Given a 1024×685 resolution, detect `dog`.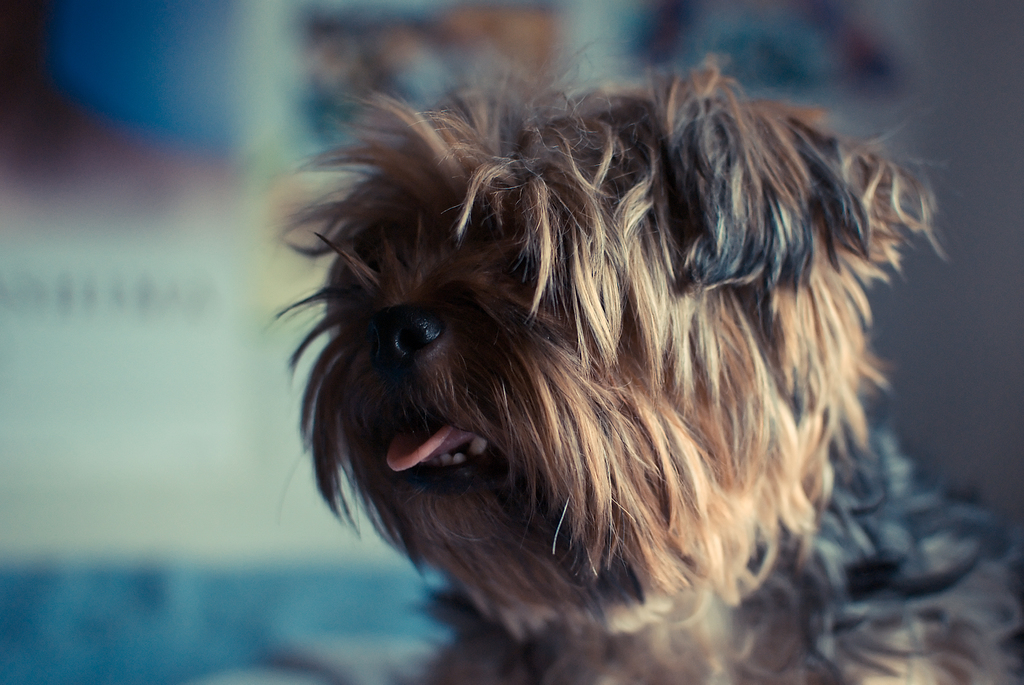
(left=262, top=36, right=1023, bottom=684).
